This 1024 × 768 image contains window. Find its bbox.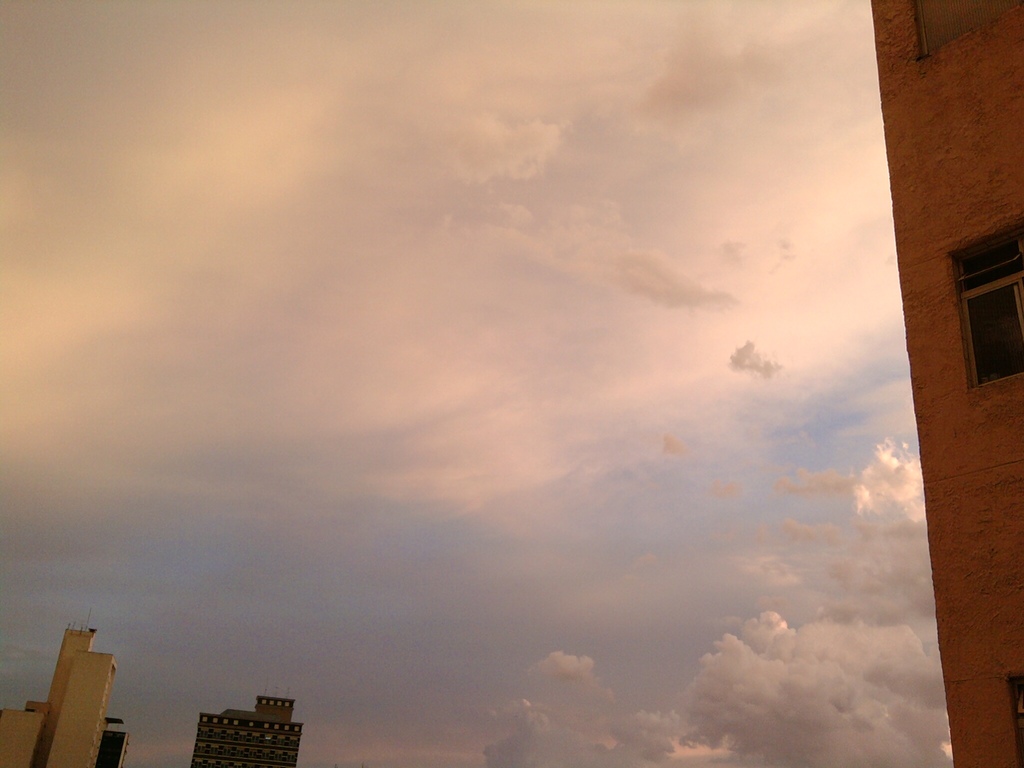
<box>1008,669,1023,767</box>.
